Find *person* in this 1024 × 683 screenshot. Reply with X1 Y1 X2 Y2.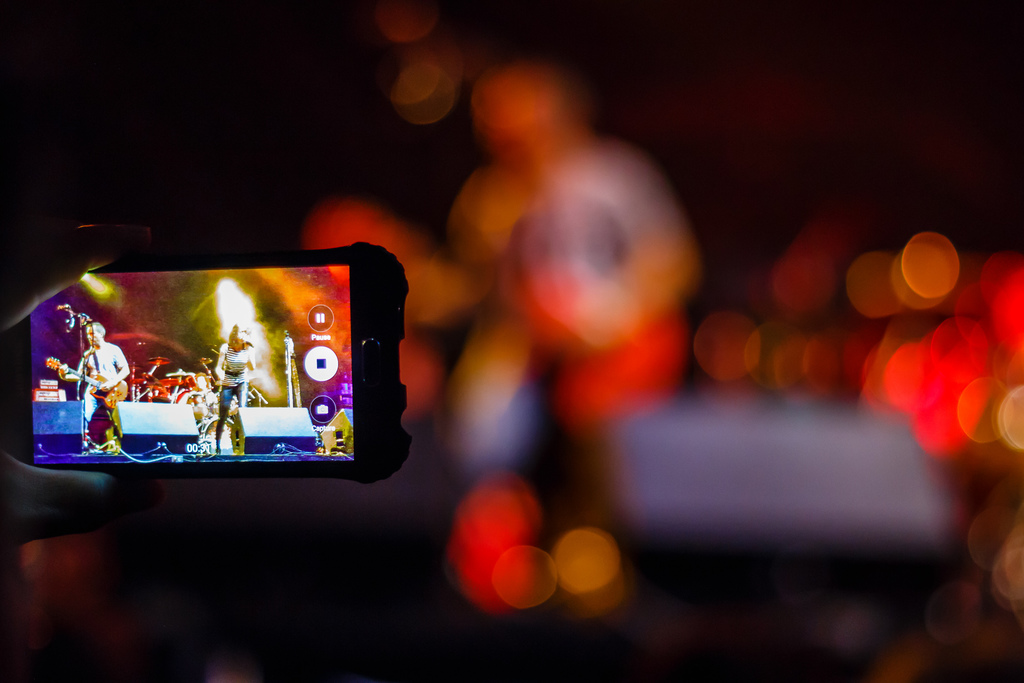
216 319 253 449.
